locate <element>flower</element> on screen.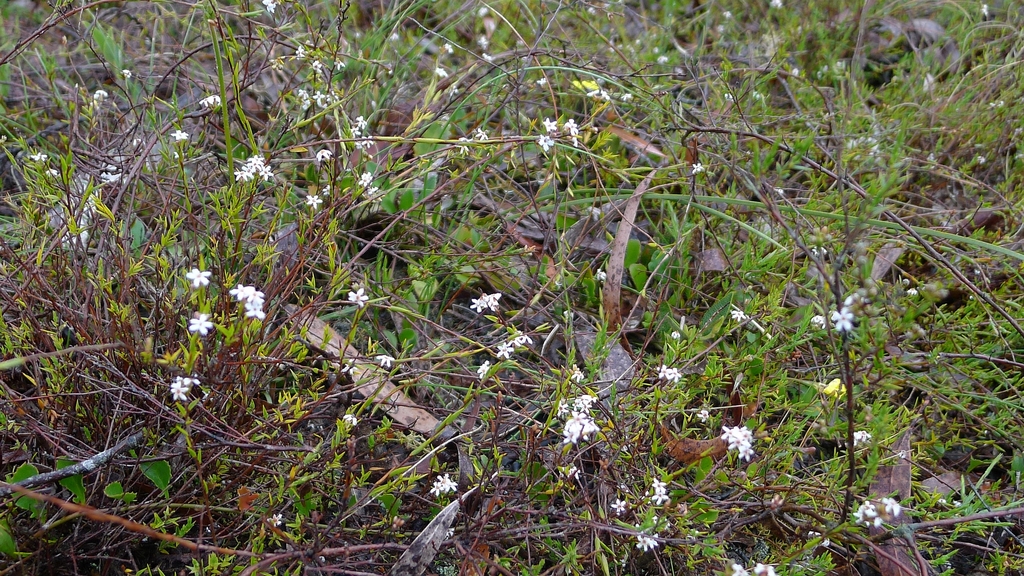
On screen at pyautogui.locateOnScreen(467, 298, 486, 315).
